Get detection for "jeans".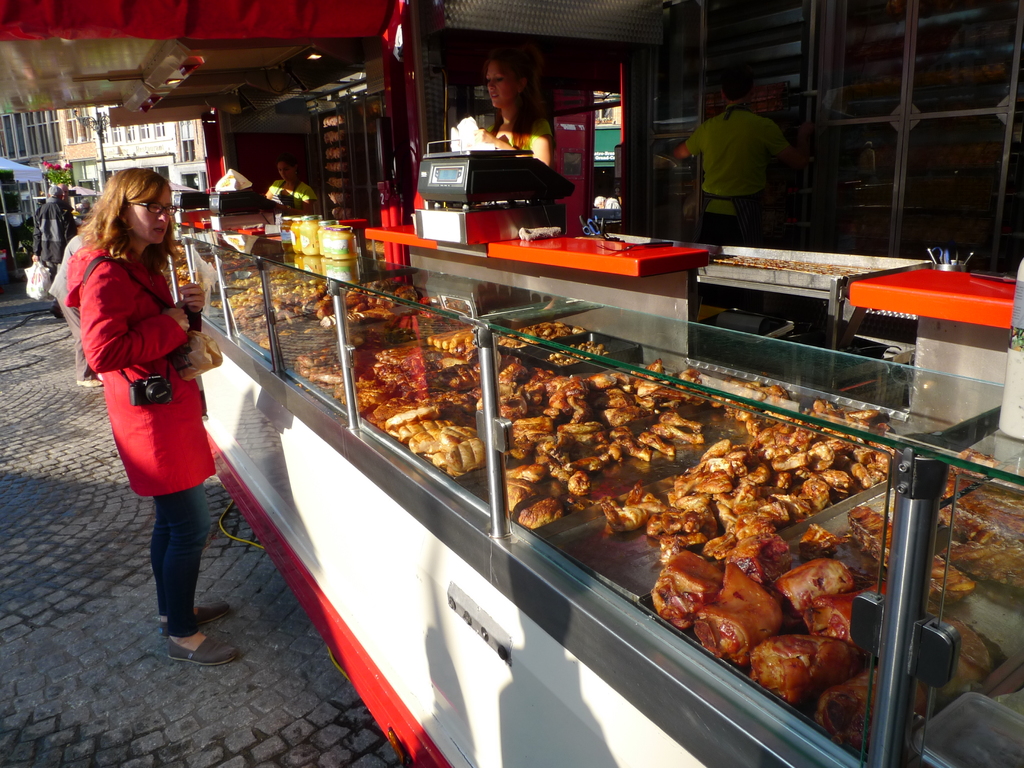
Detection: <region>148, 490, 211, 639</region>.
